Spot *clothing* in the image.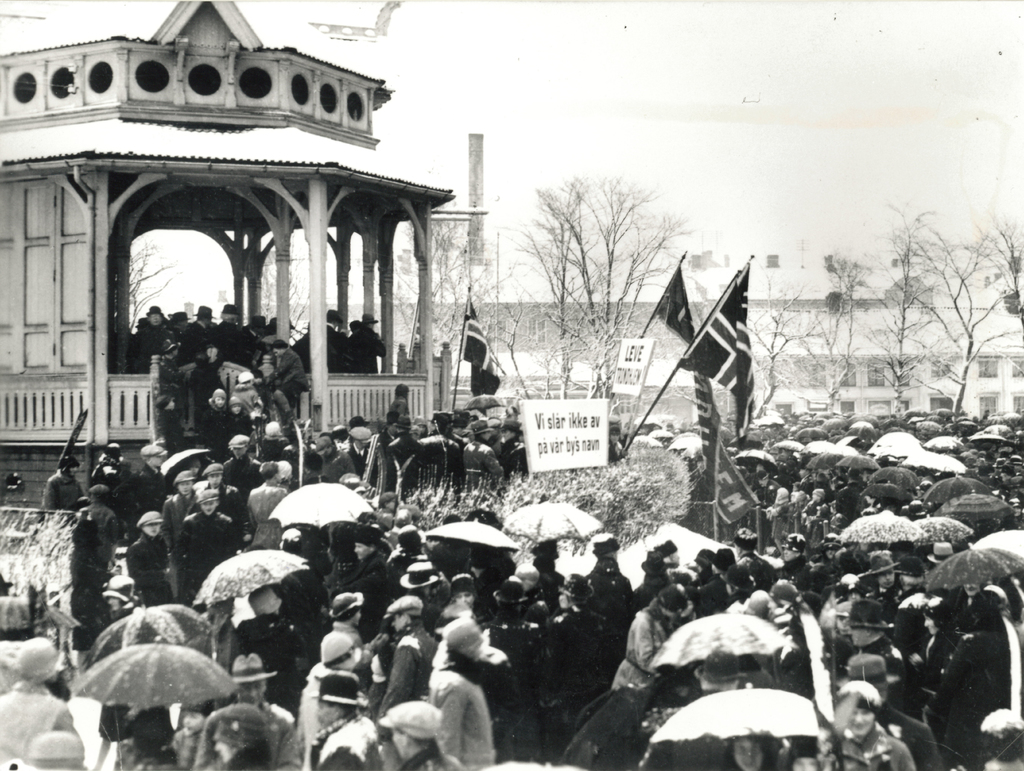
*clothing* found at (x1=0, y1=675, x2=68, y2=770).
